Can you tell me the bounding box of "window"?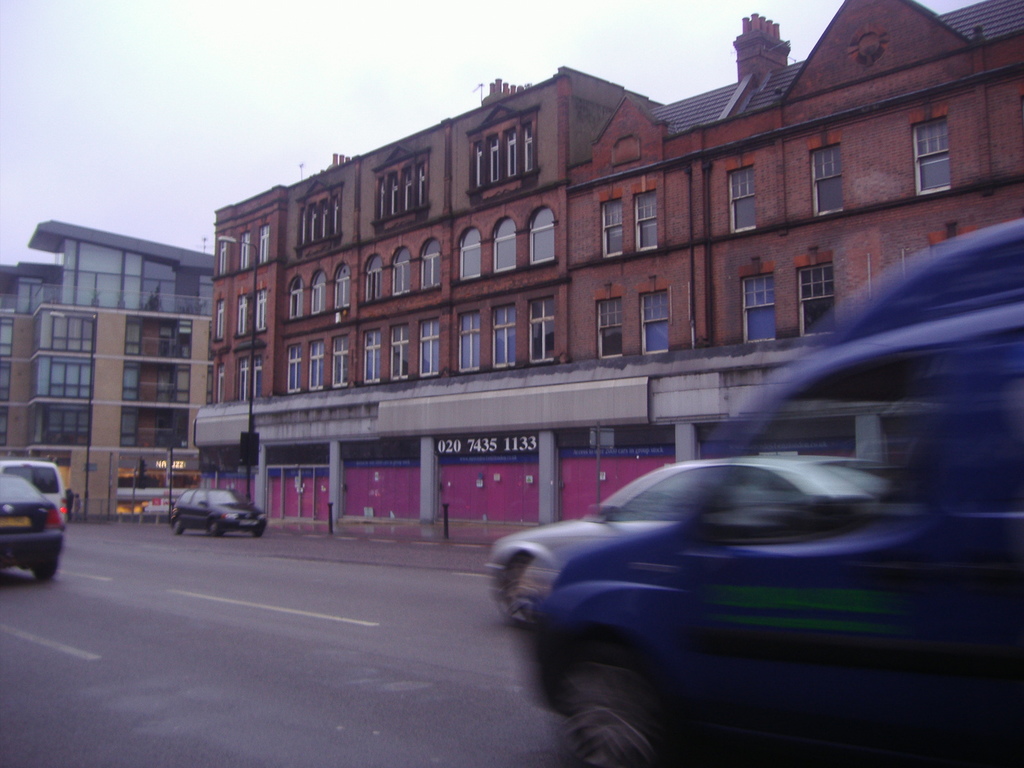
[x1=334, y1=340, x2=350, y2=388].
